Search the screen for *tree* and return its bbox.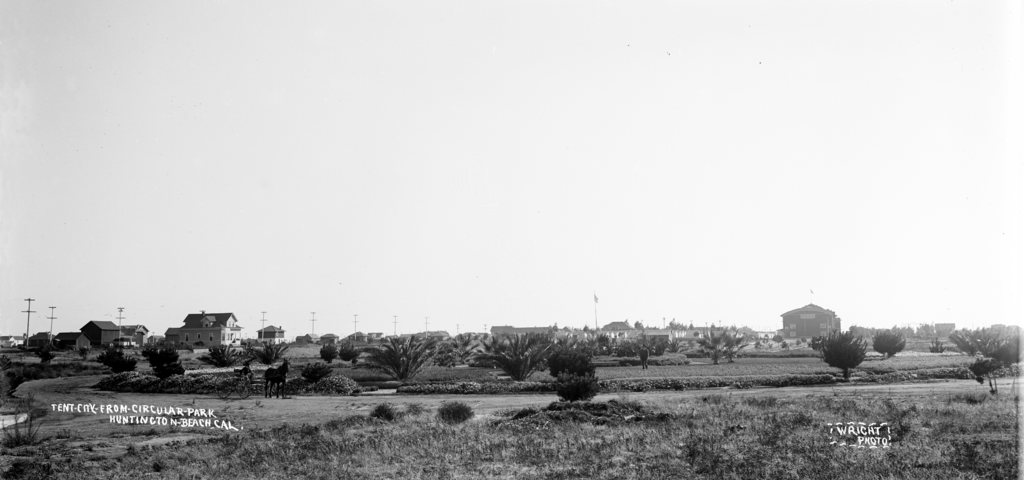
Found: crop(813, 303, 885, 369).
